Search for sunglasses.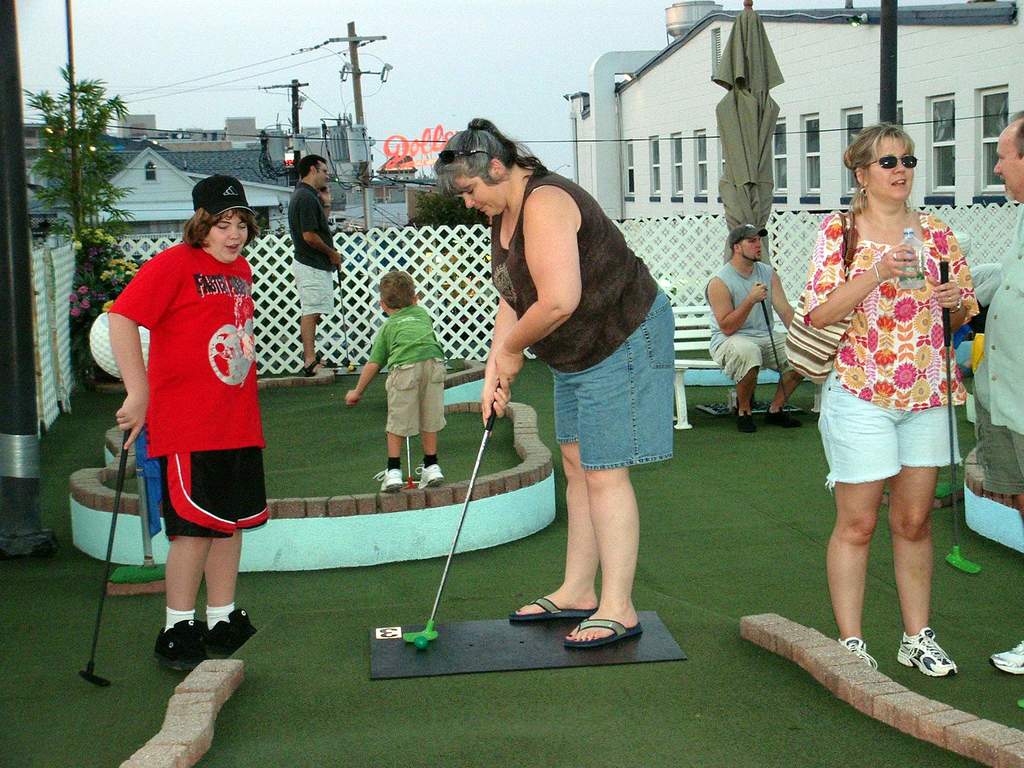
Found at (x1=863, y1=155, x2=920, y2=170).
